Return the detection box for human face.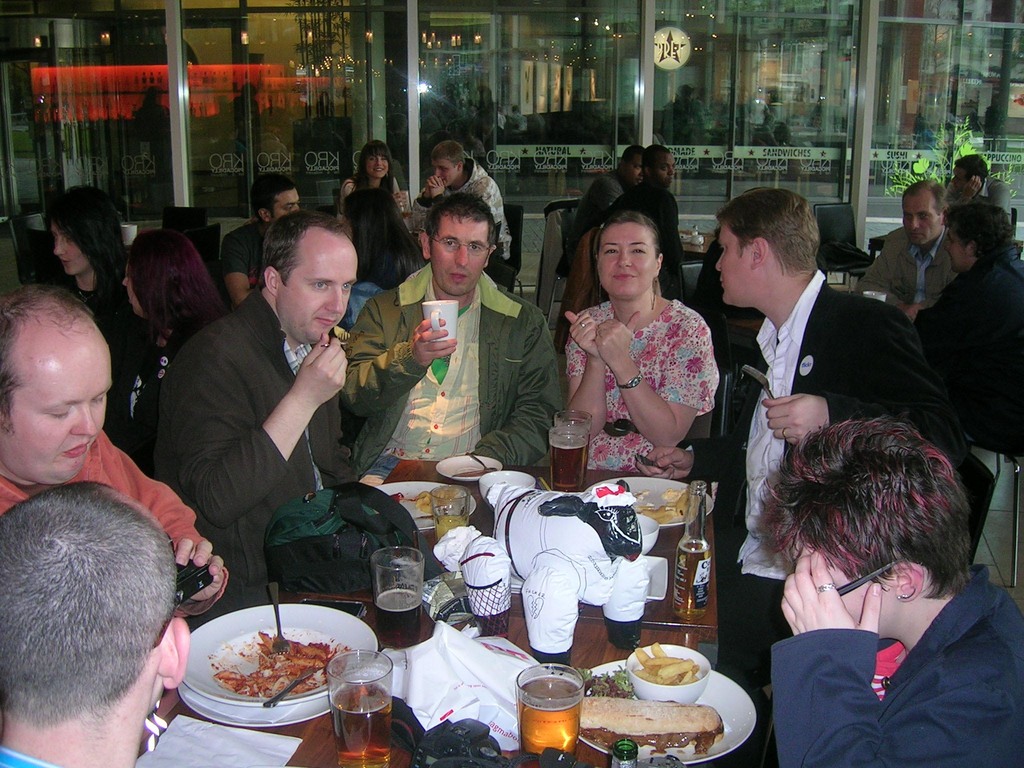
rect(902, 197, 942, 248).
